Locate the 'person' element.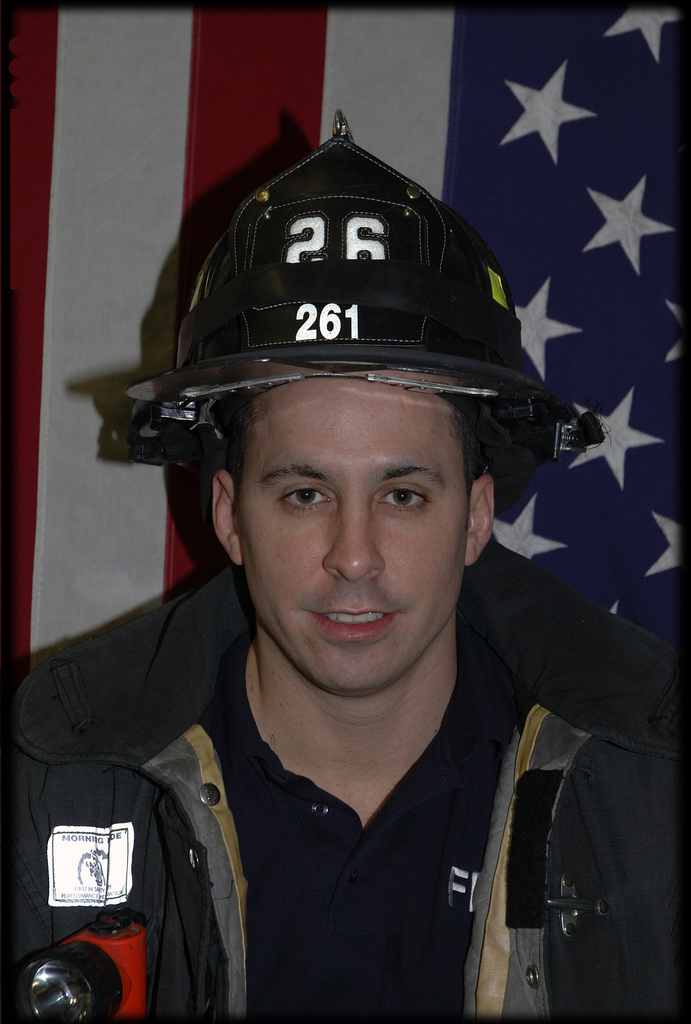
Element bbox: <bbox>39, 154, 651, 1023</bbox>.
